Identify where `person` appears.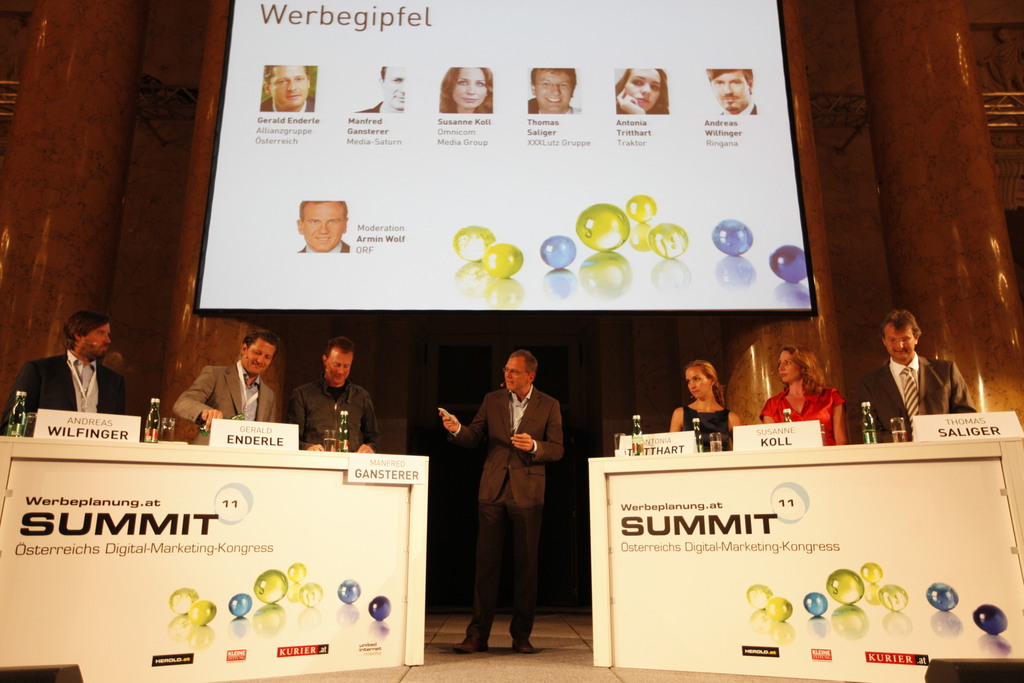
Appears at (left=286, top=336, right=381, bottom=451).
